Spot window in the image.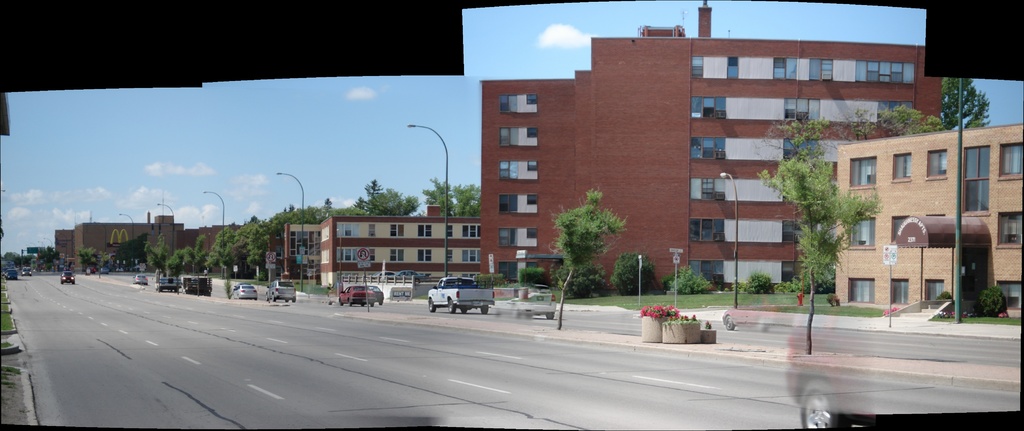
window found at box(689, 56, 739, 78).
